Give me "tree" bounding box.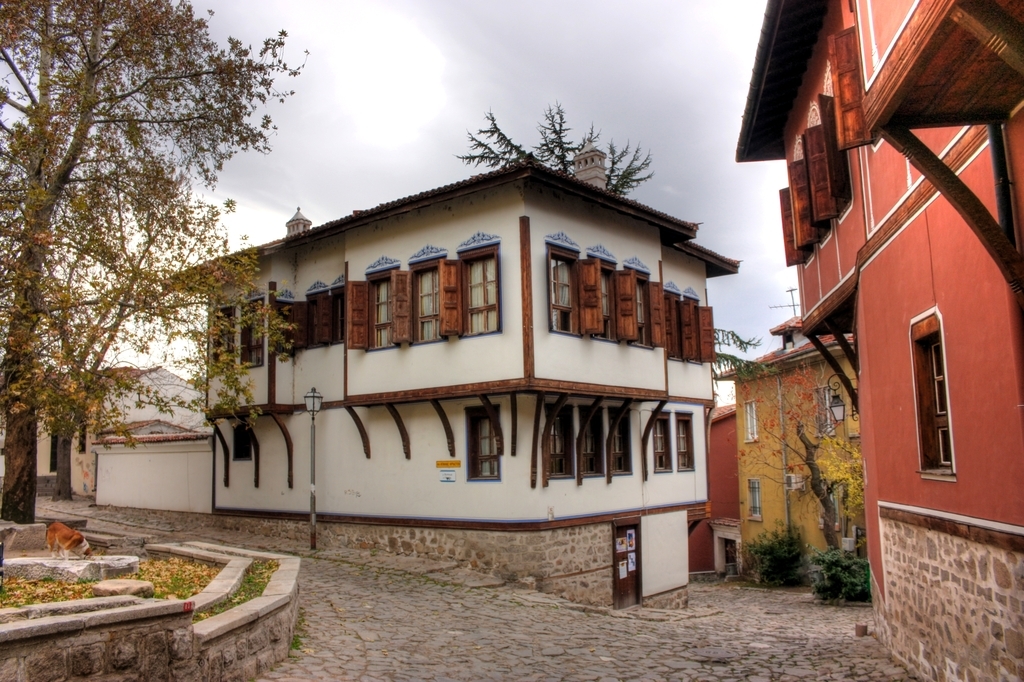
[18,32,256,501].
